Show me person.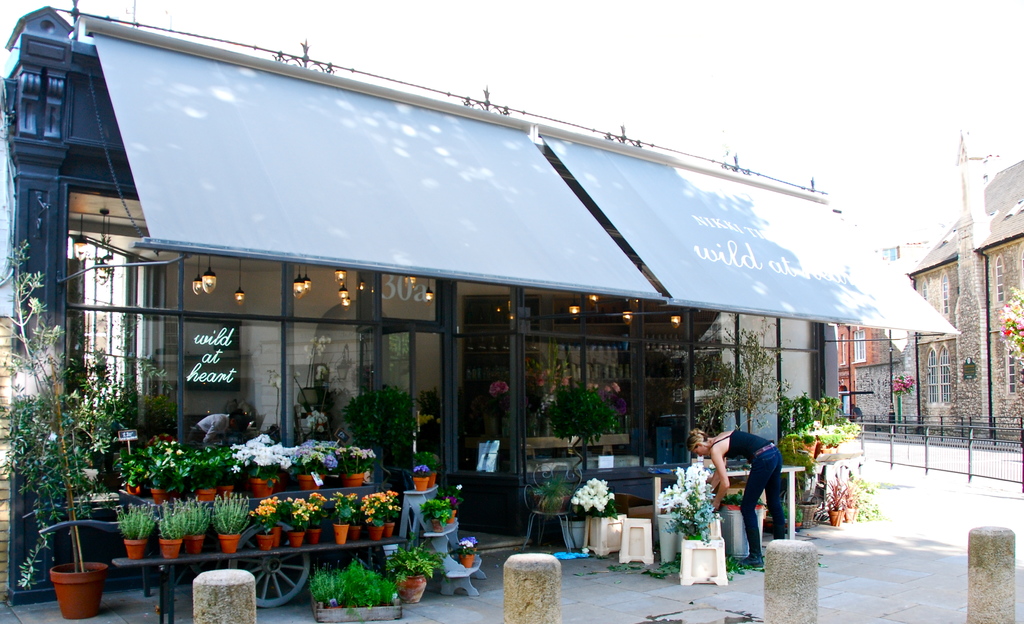
person is here: Rect(190, 411, 249, 446).
